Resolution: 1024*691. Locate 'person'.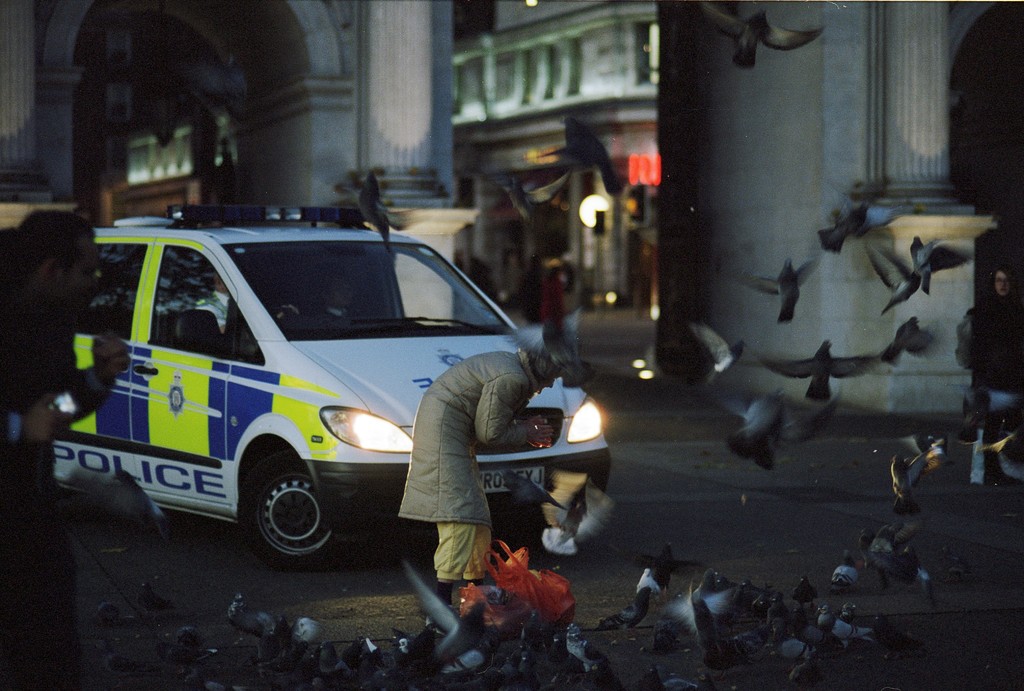
rect(0, 207, 130, 689).
